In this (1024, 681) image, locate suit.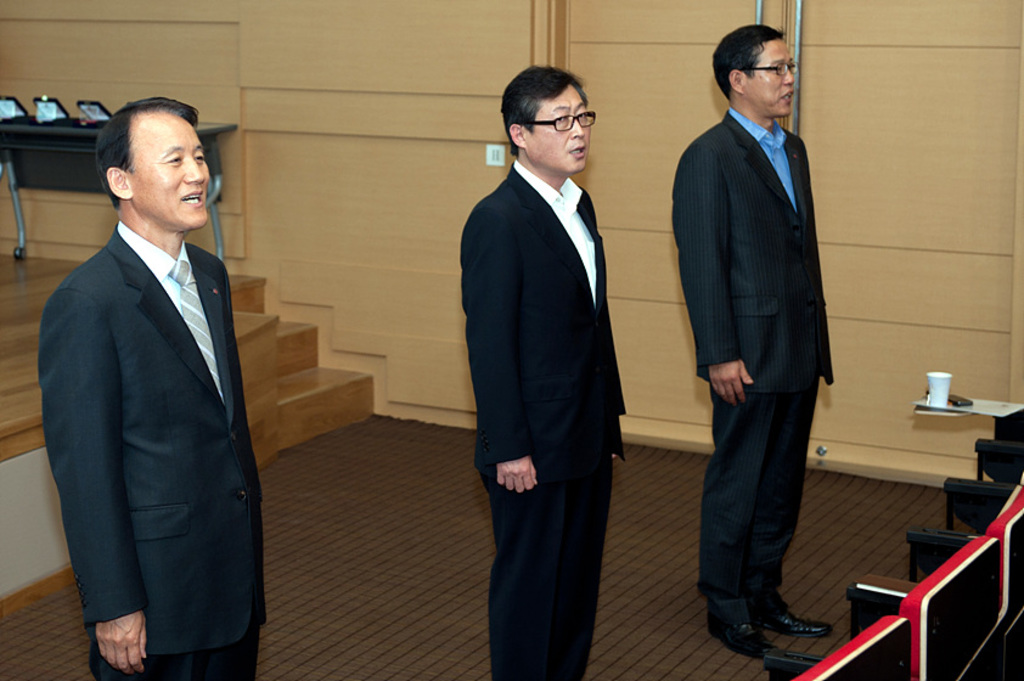
Bounding box: 463:157:630:679.
